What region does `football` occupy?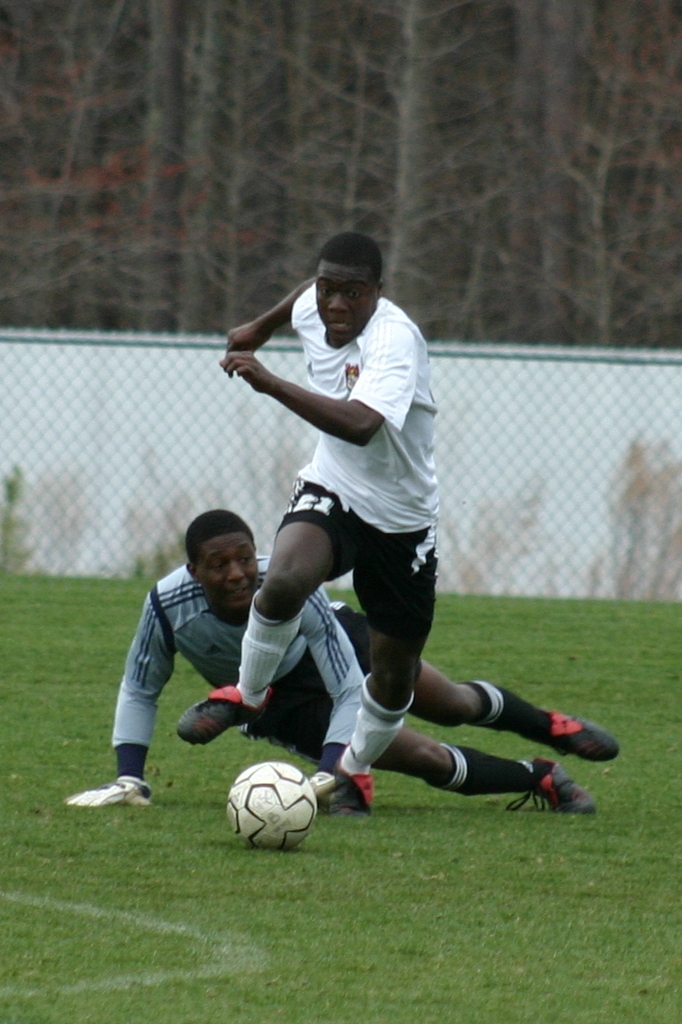
box(227, 757, 323, 851).
